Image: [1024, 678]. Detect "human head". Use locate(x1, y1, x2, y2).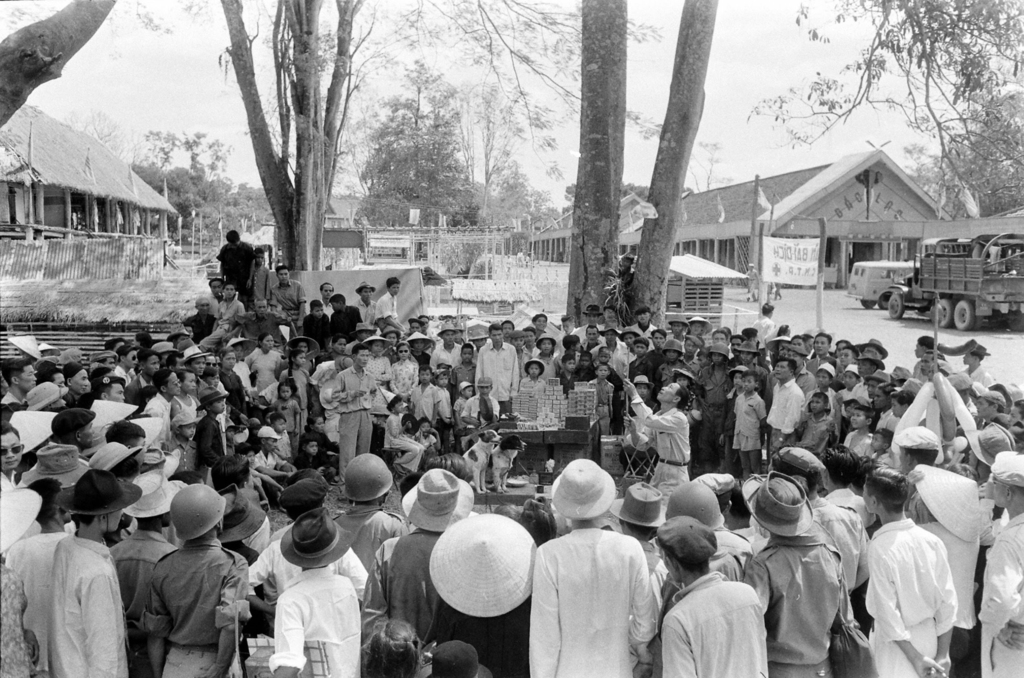
locate(620, 327, 636, 349).
